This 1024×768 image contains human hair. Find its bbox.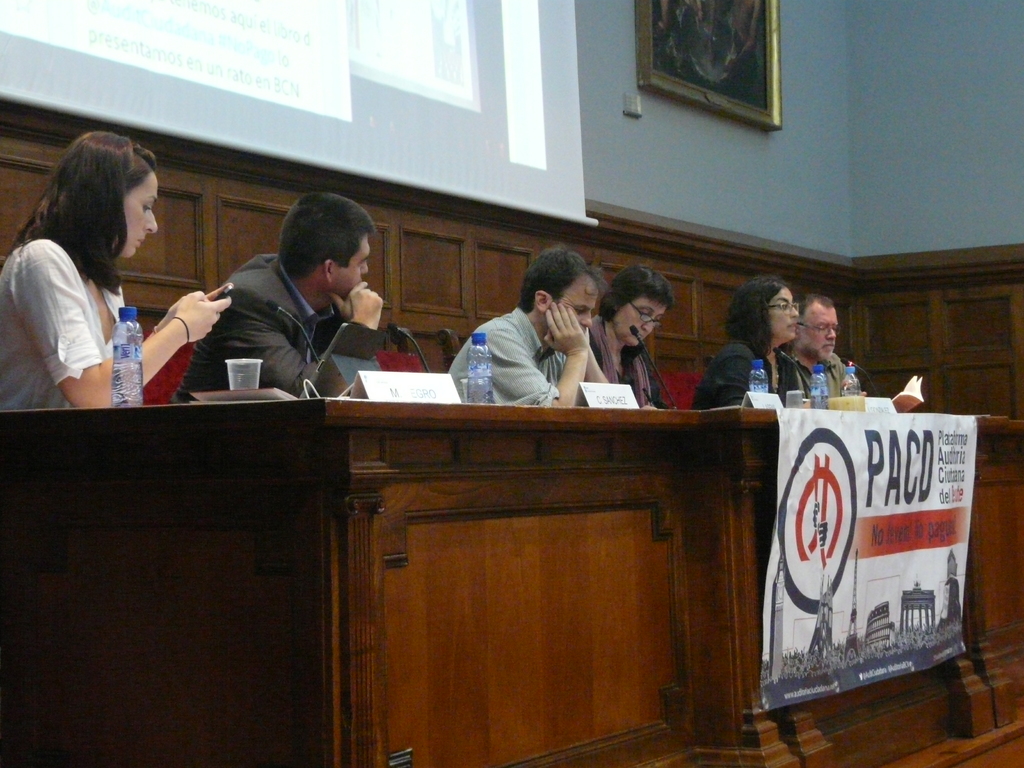
bbox(724, 275, 787, 367).
